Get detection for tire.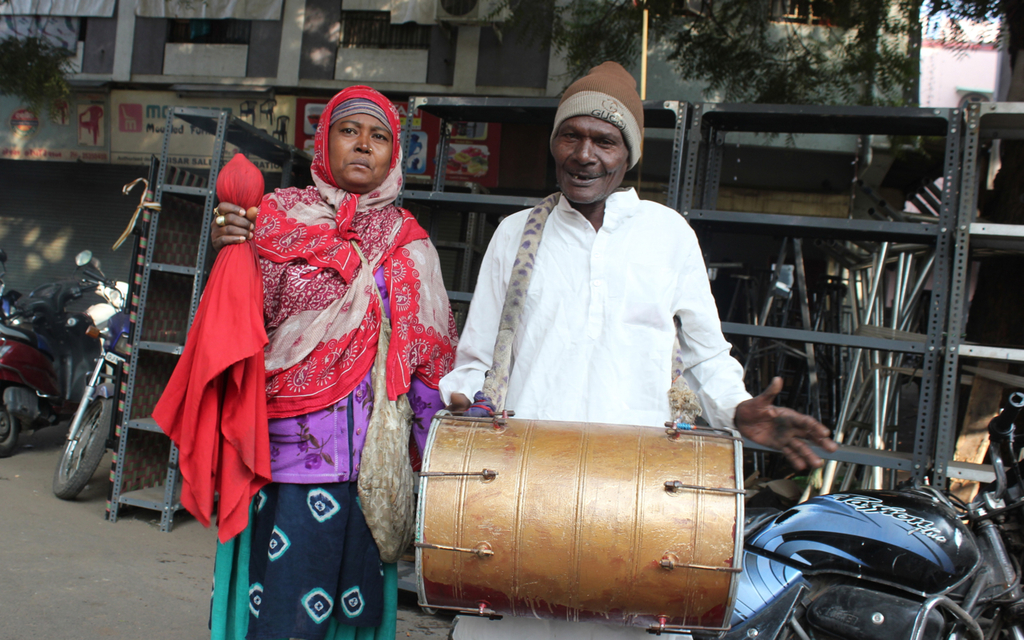
Detection: detection(46, 394, 102, 508).
